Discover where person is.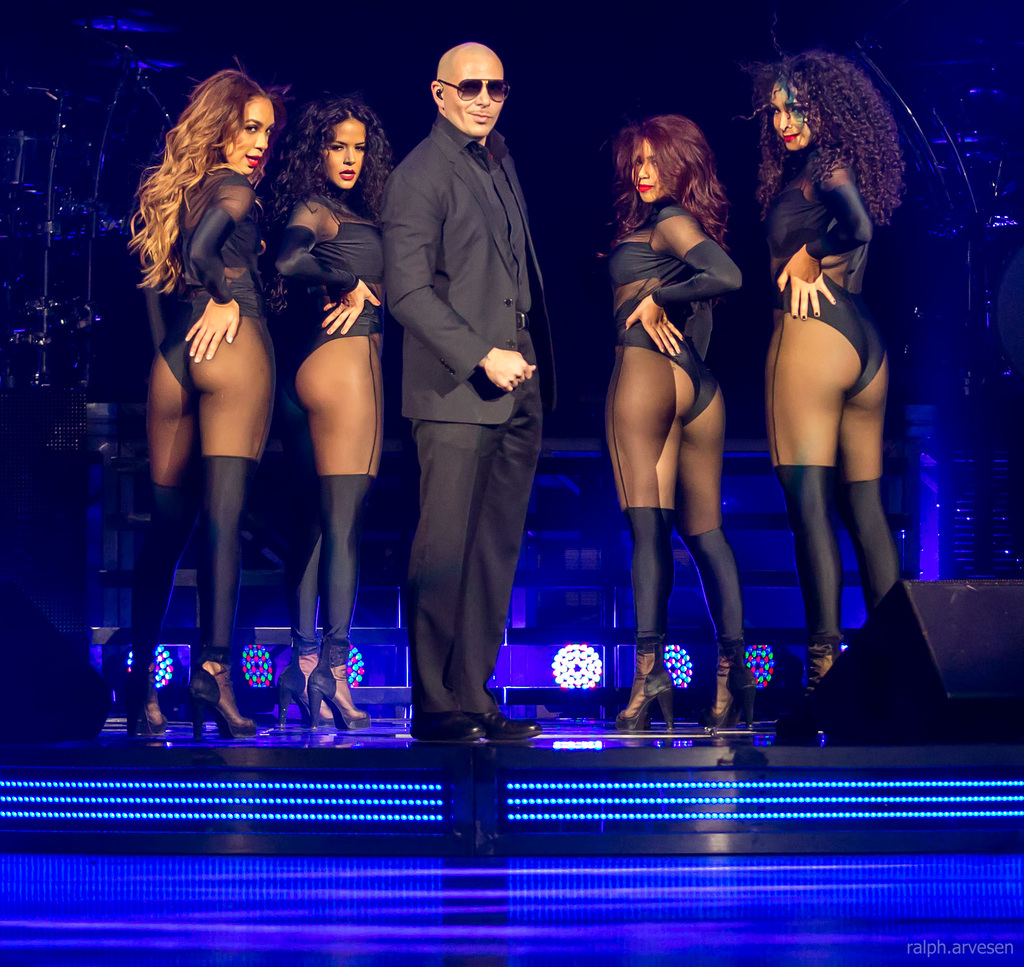
Discovered at 265,92,384,735.
